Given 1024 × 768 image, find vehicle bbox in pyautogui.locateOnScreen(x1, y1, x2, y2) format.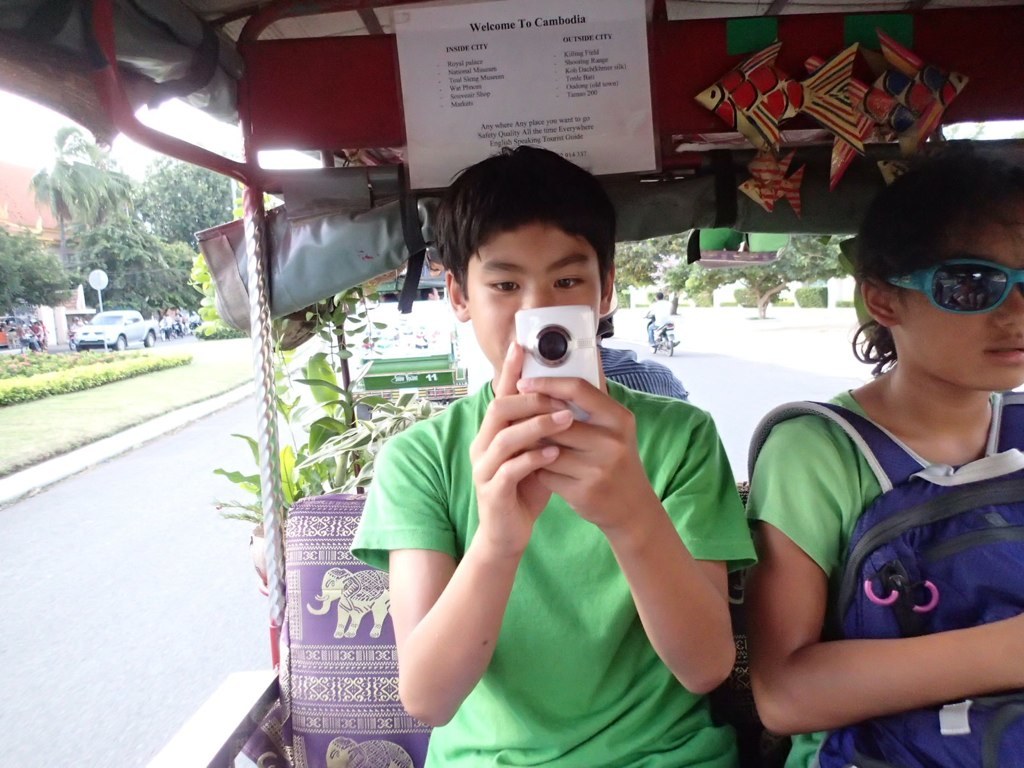
pyautogui.locateOnScreen(71, 306, 164, 355).
